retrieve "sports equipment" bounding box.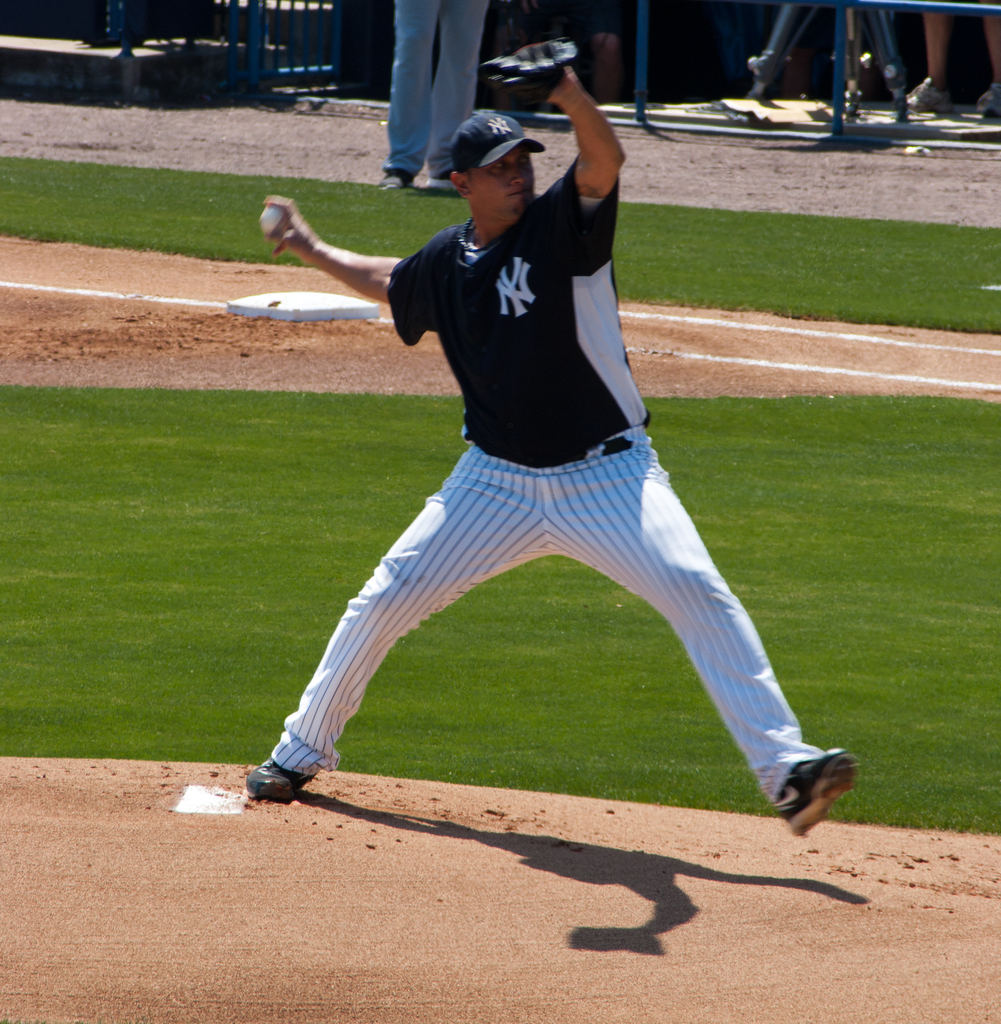
Bounding box: Rect(253, 204, 286, 240).
